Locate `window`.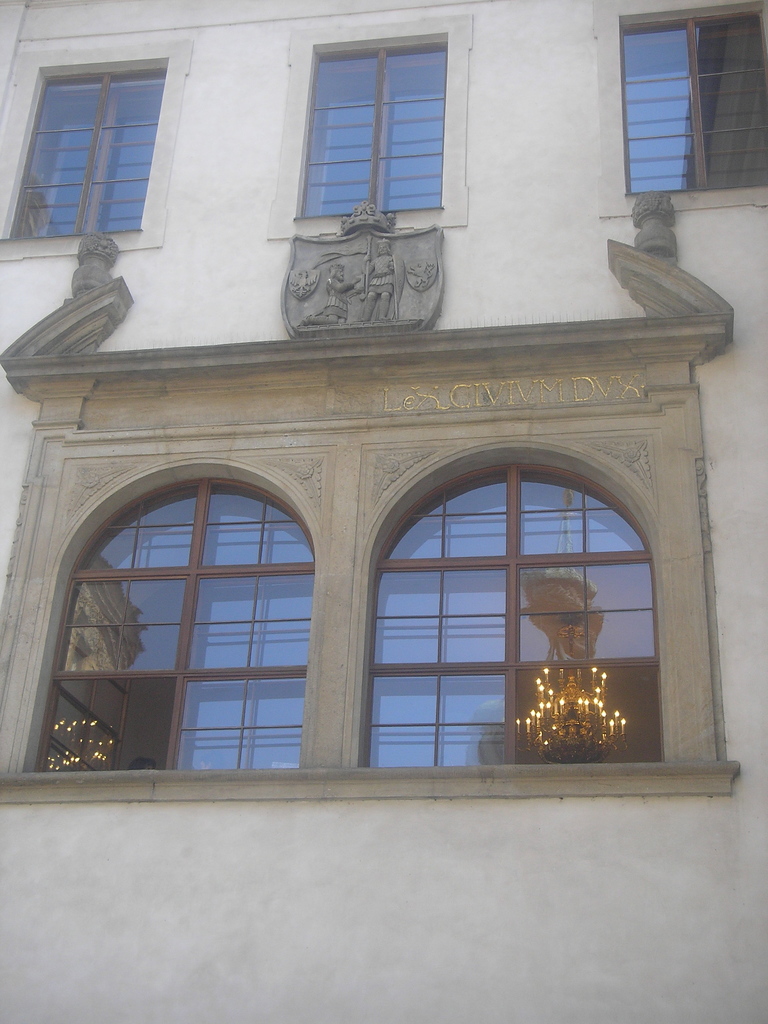
Bounding box: [309,20,461,215].
